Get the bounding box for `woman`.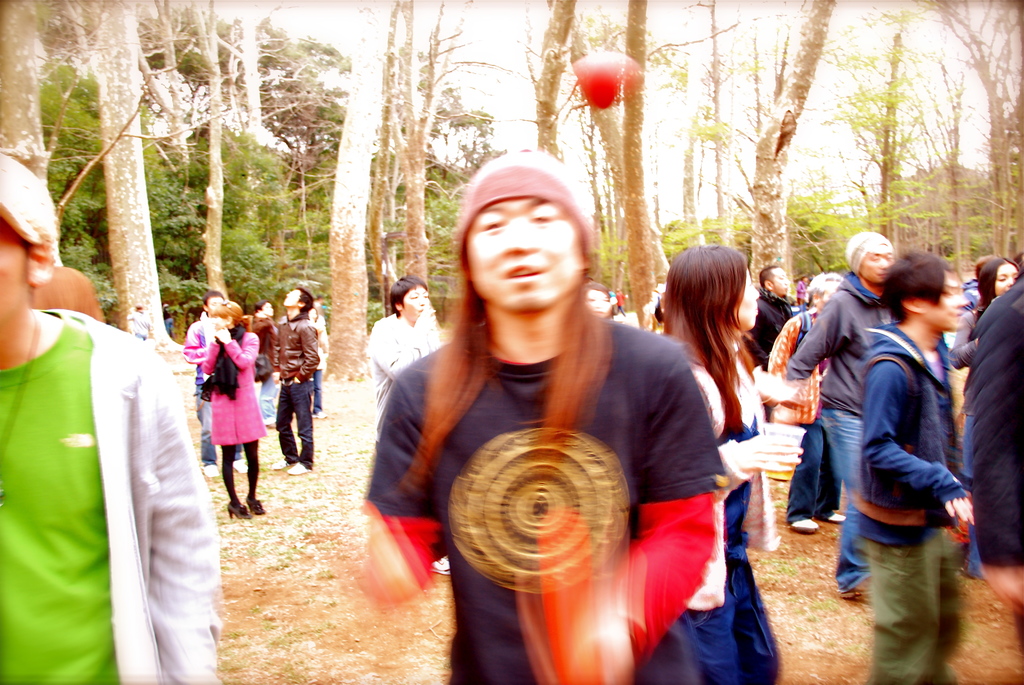
196:300:271:517.
